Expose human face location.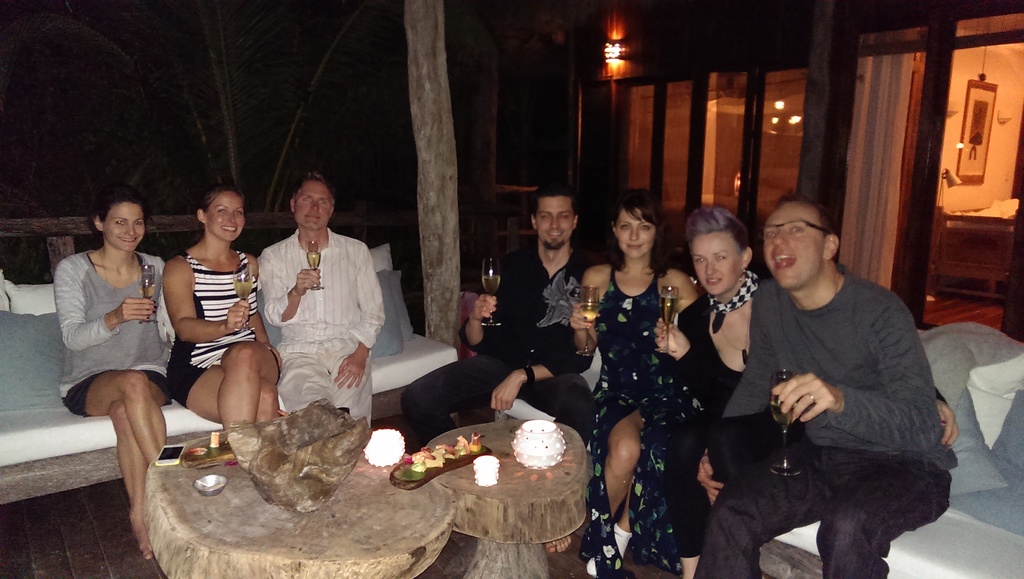
Exposed at x1=691 y1=228 x2=742 y2=296.
